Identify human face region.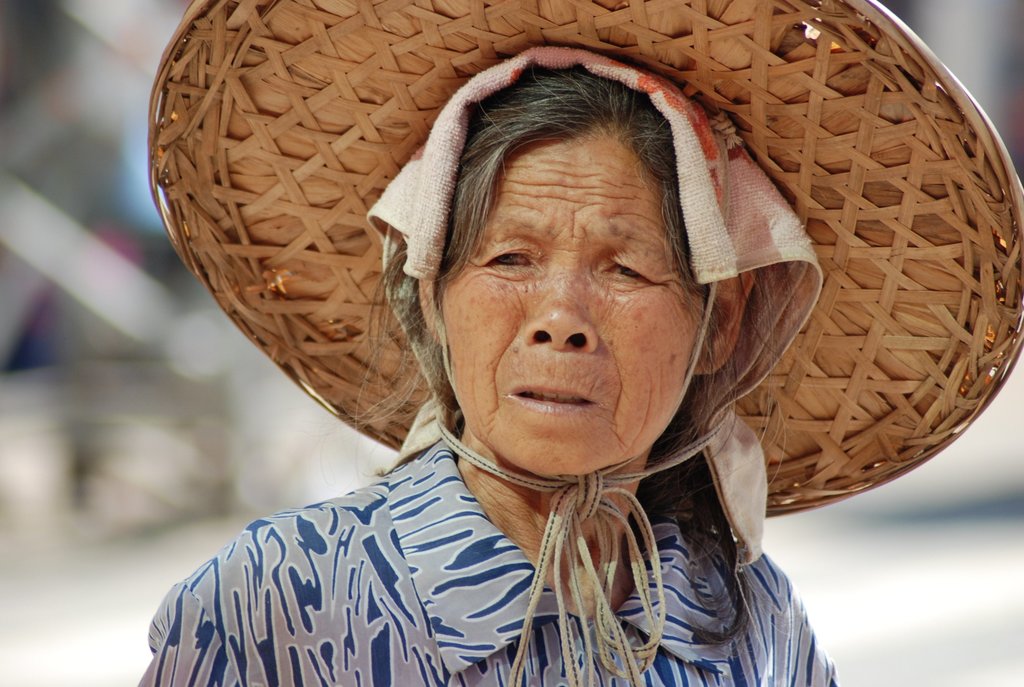
Region: [448, 109, 703, 484].
